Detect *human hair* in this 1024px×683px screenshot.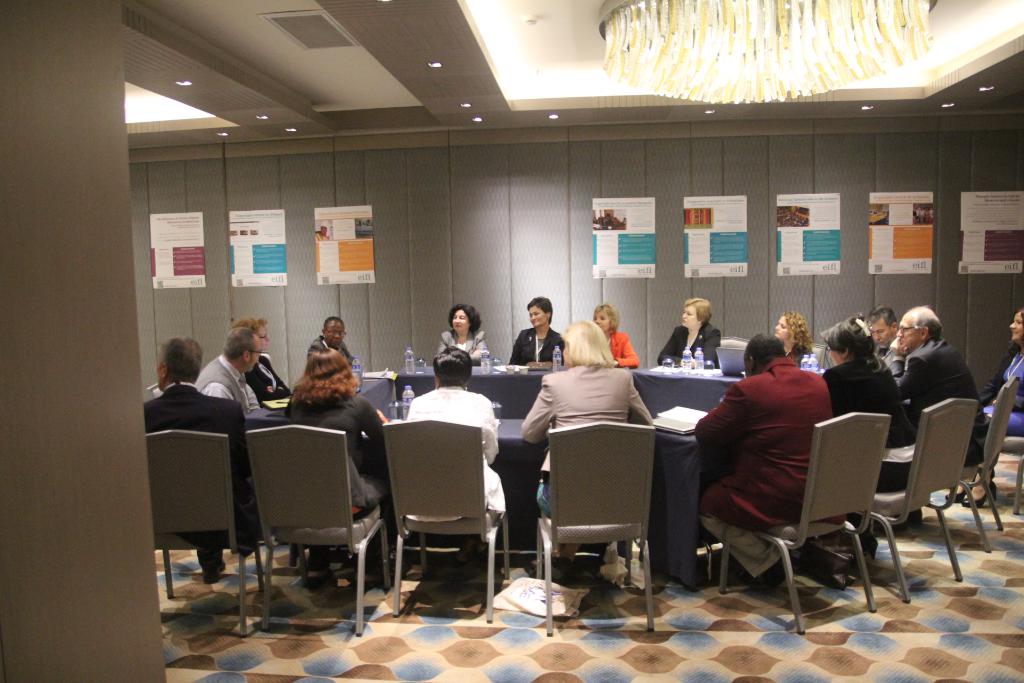
Detection: (left=432, top=344, right=473, bottom=386).
